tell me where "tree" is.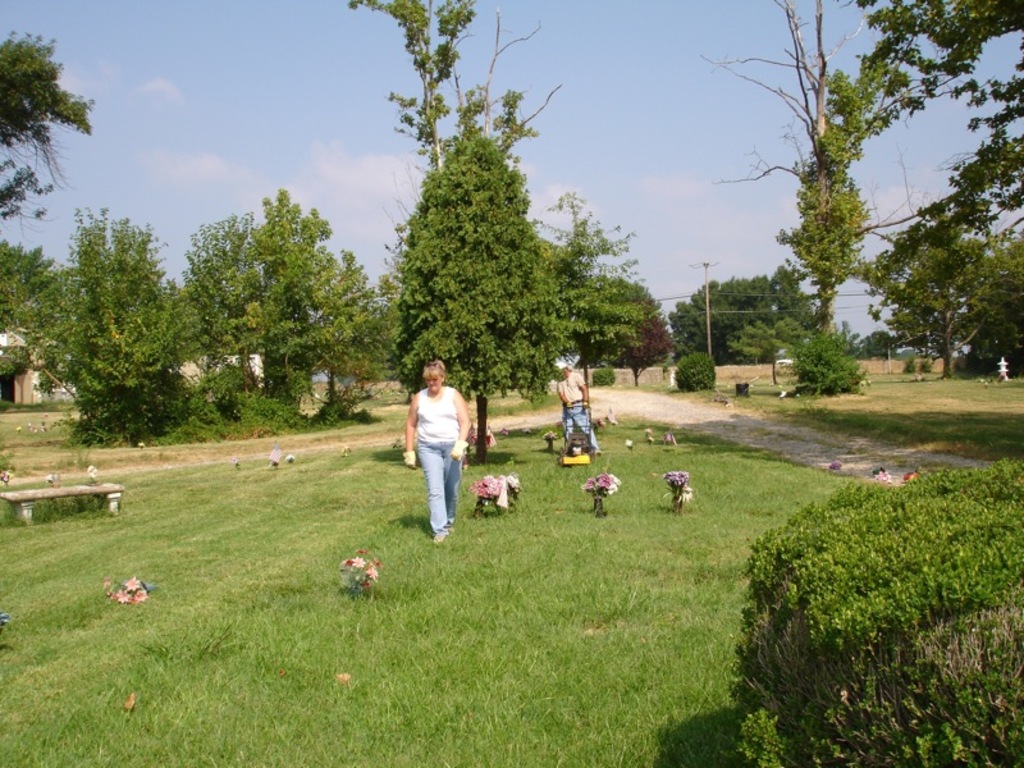
"tree" is at <bbox>608, 283, 682, 387</bbox>.
